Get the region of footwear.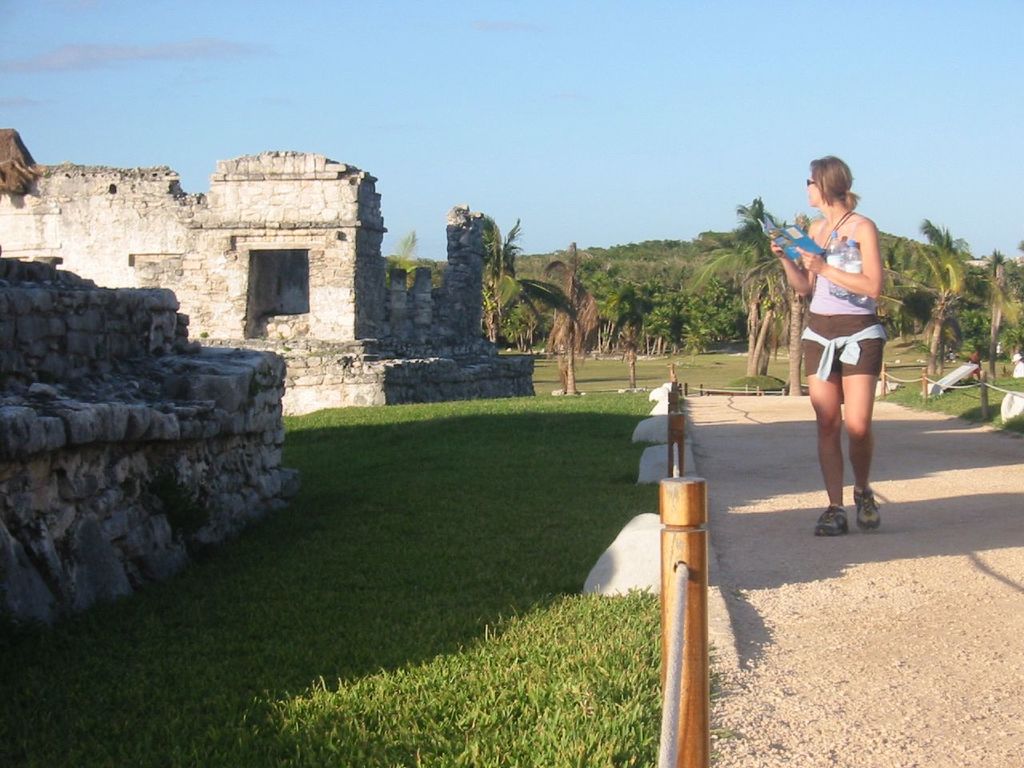
[851,485,879,533].
